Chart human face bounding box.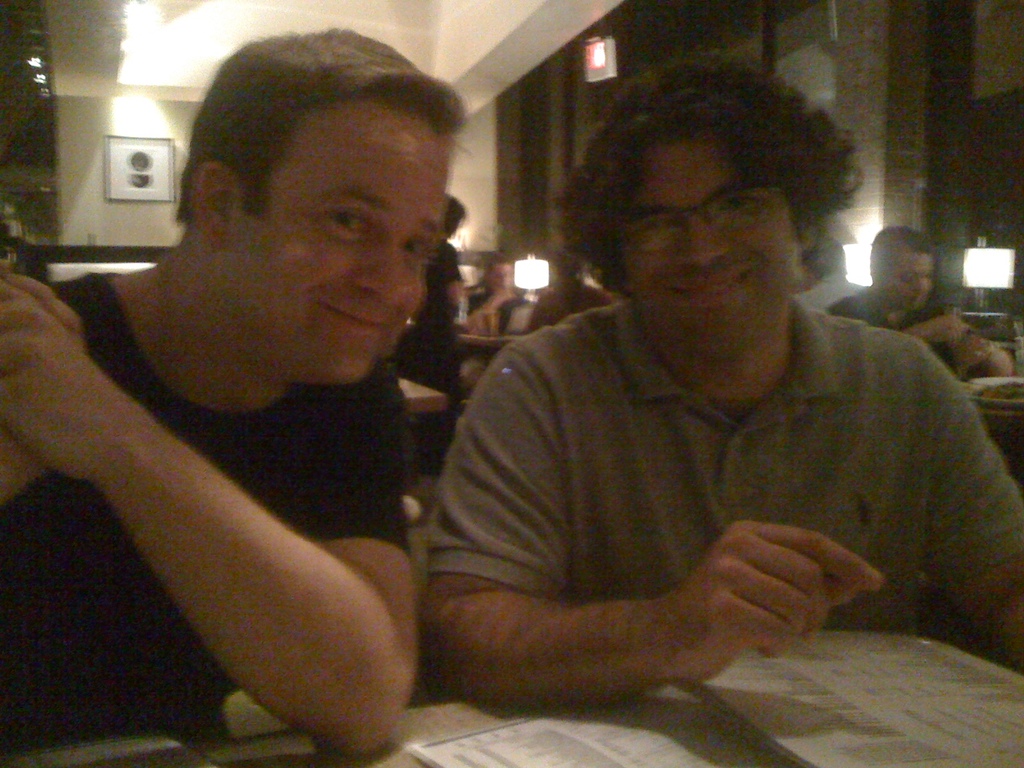
Charted: box=[884, 249, 934, 307].
